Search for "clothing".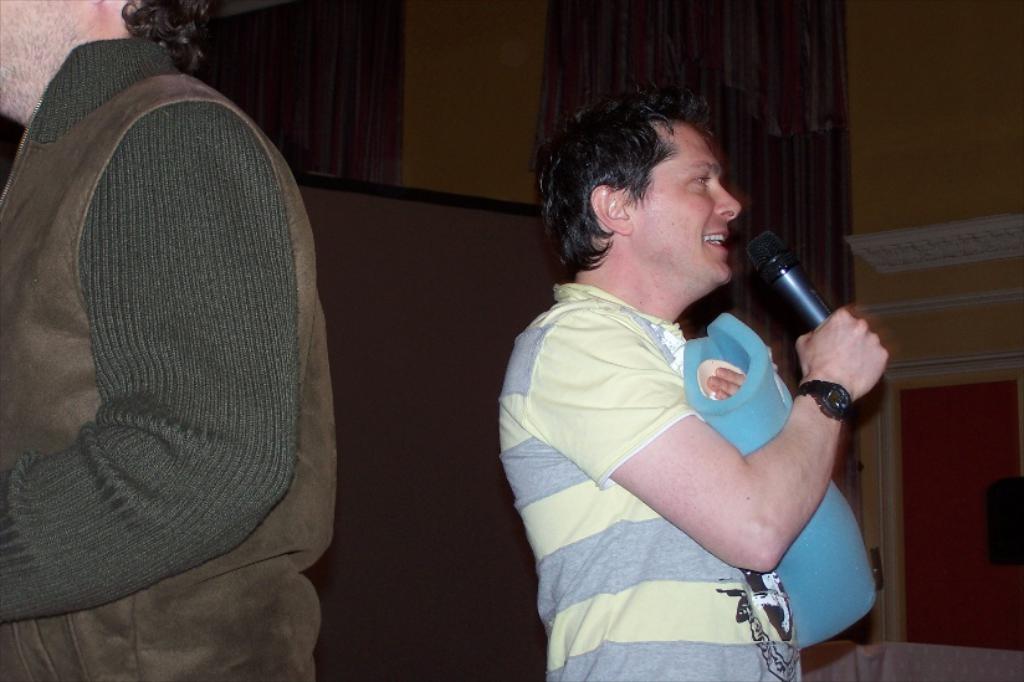
Found at region(490, 284, 809, 681).
